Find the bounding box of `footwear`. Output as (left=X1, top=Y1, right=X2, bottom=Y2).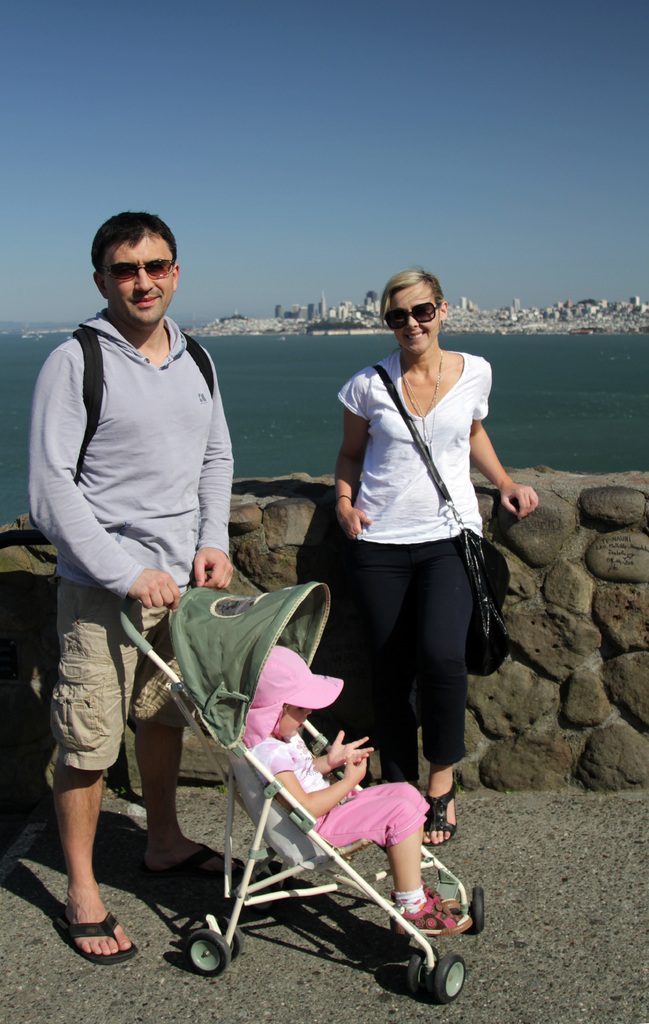
(left=42, top=880, right=127, bottom=973).
